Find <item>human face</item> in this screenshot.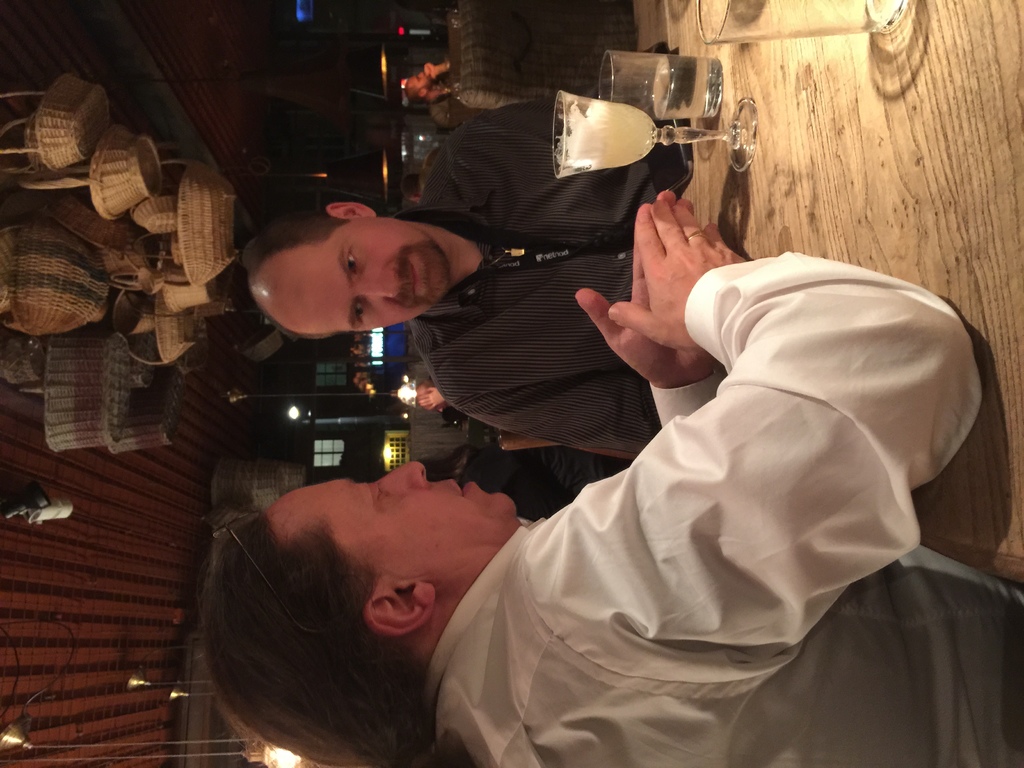
The bounding box for <item>human face</item> is bbox=[262, 458, 524, 582].
